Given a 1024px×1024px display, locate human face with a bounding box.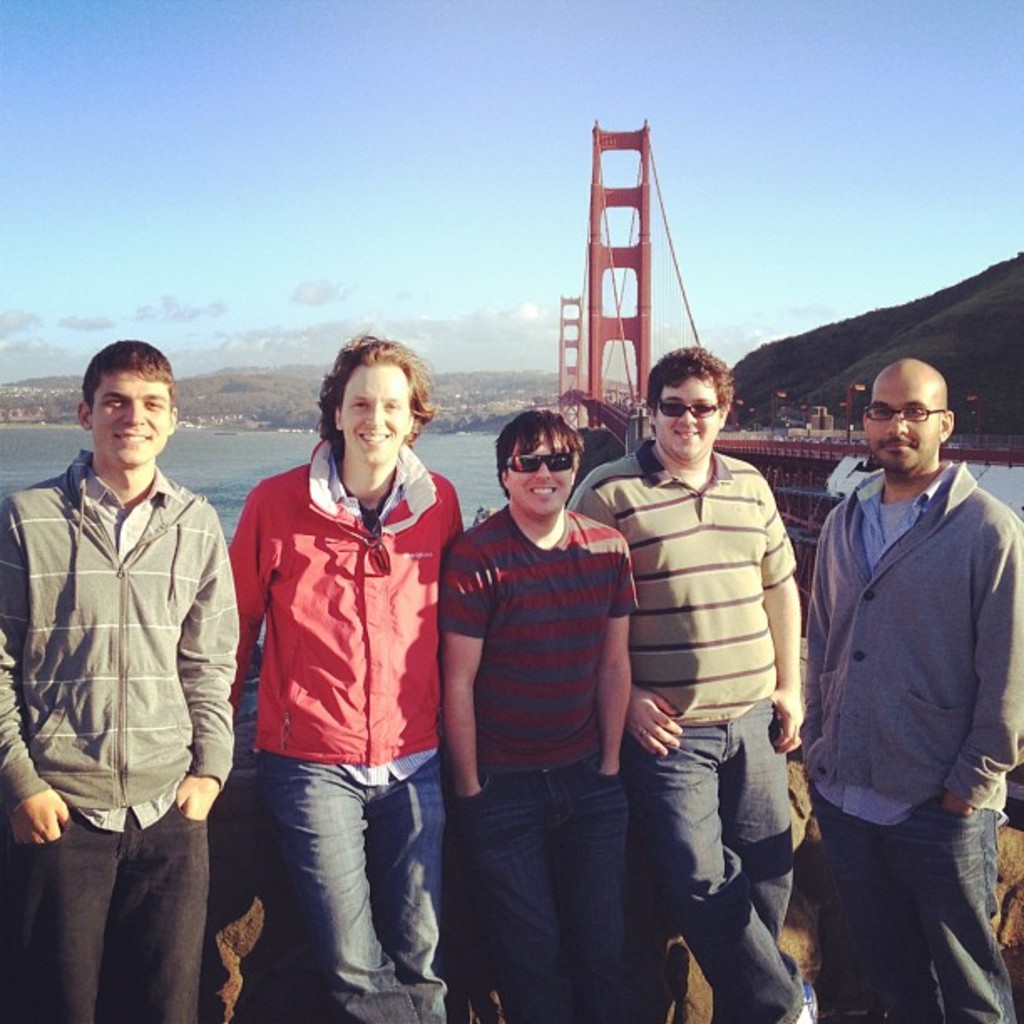
Located: 653, 380, 716, 458.
